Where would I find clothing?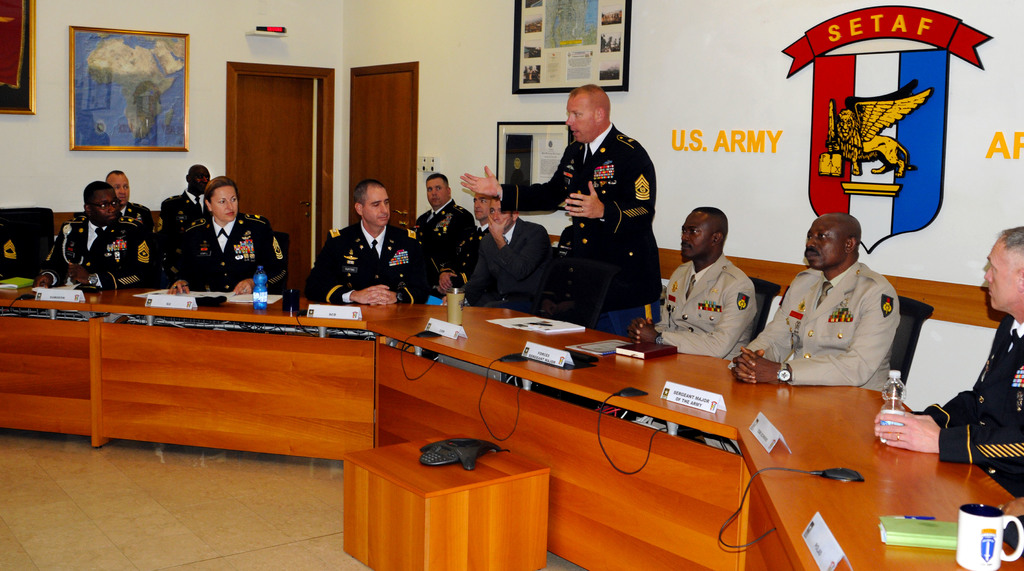
At region(1004, 514, 1023, 559).
